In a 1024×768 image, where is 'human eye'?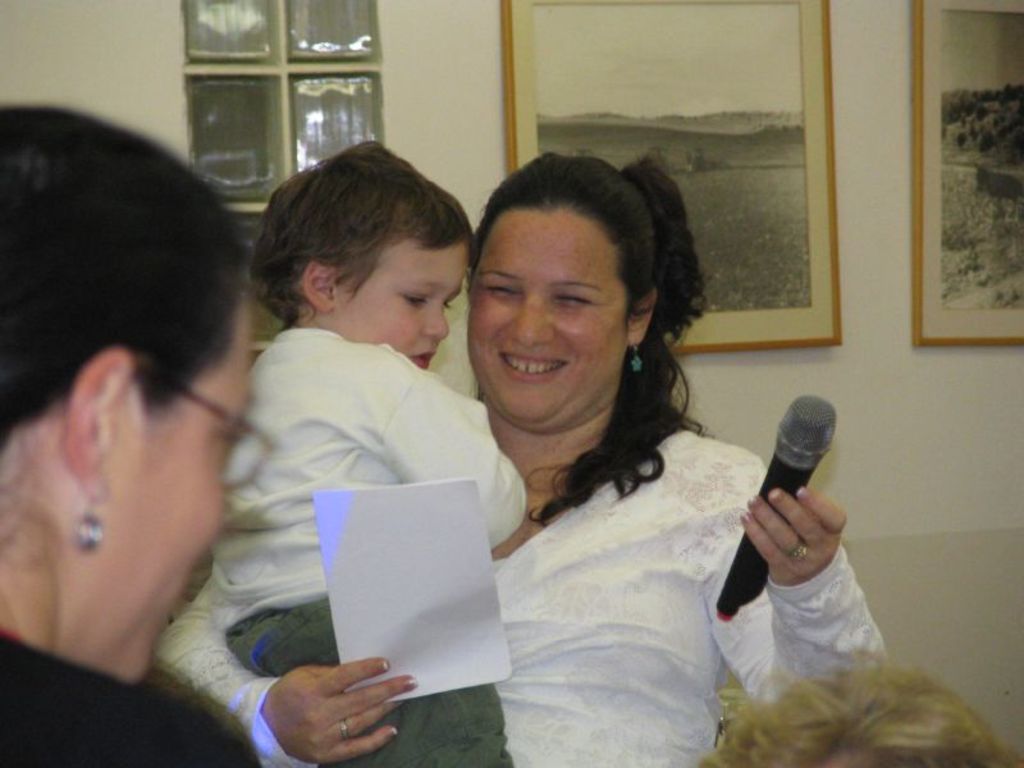
549:289:595:308.
